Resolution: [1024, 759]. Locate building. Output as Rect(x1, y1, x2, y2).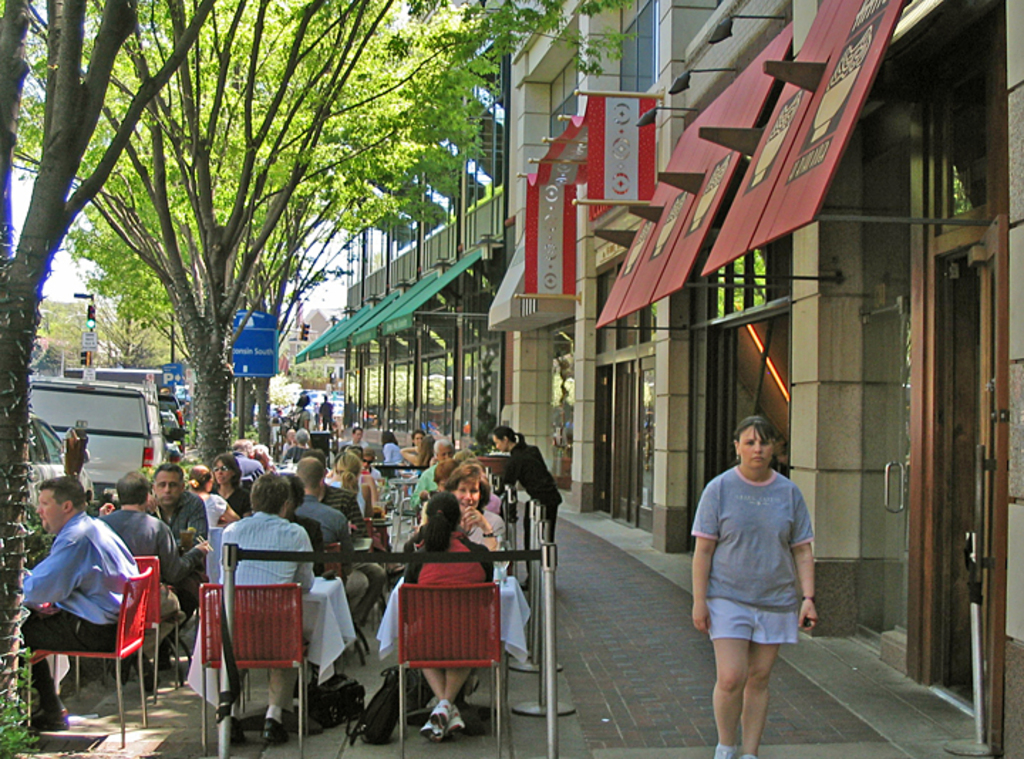
Rect(488, 0, 1023, 758).
